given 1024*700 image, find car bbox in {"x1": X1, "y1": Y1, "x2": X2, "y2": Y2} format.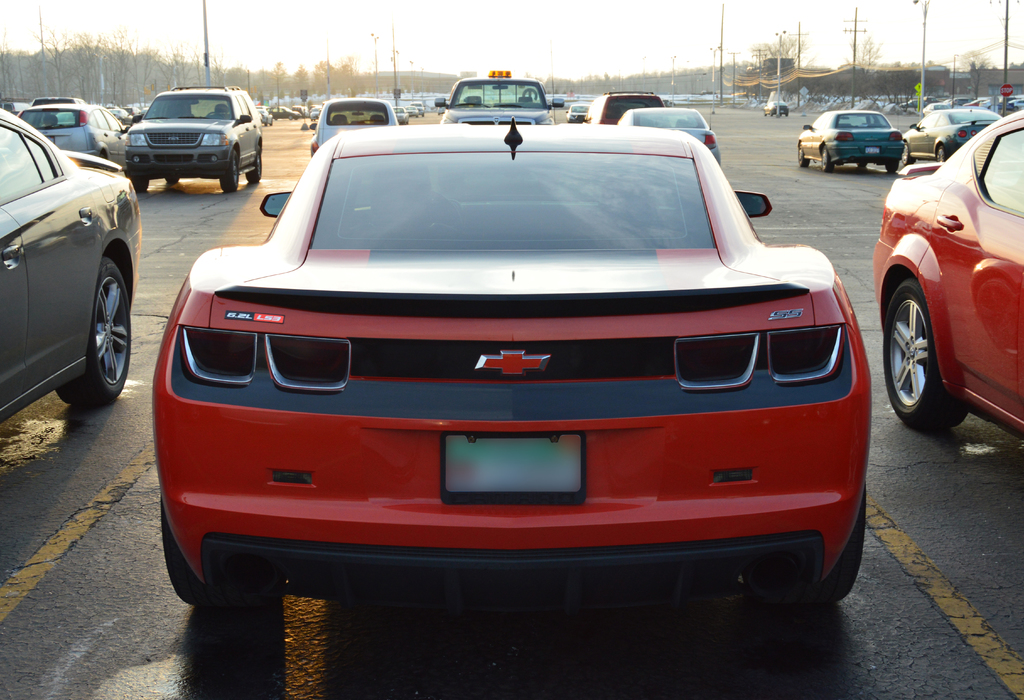
{"x1": 568, "y1": 103, "x2": 588, "y2": 118}.
